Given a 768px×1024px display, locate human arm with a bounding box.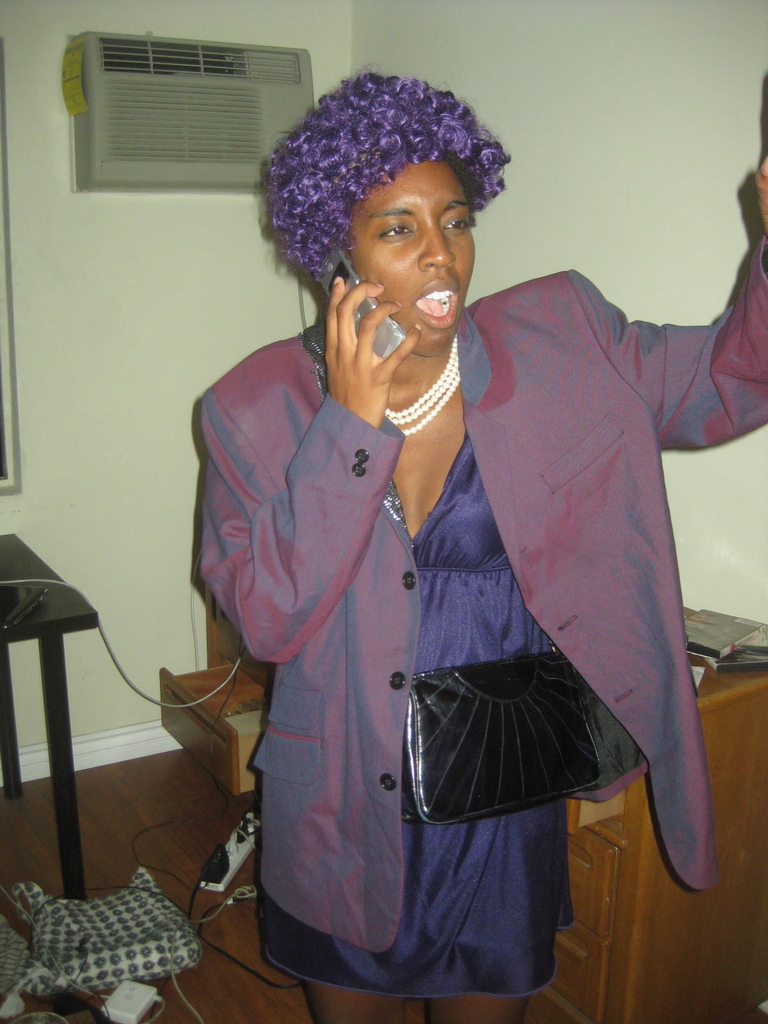
Located: x1=200 y1=273 x2=424 y2=662.
